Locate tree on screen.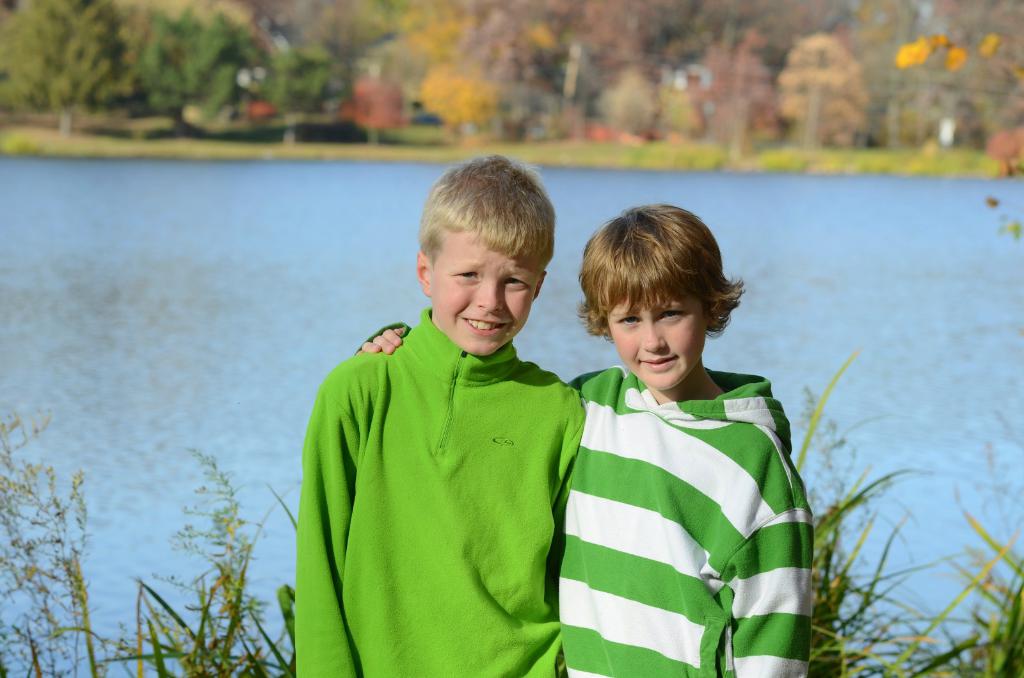
On screen at [left=124, top=0, right=253, bottom=146].
